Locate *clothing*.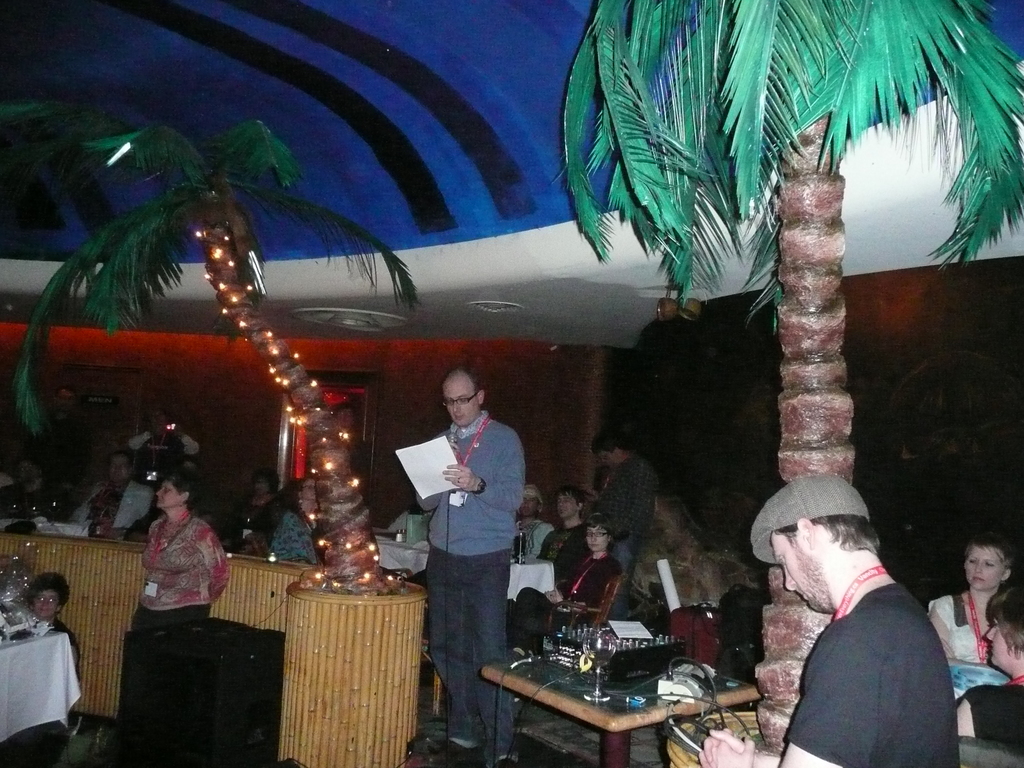
Bounding box: rect(415, 412, 530, 750).
